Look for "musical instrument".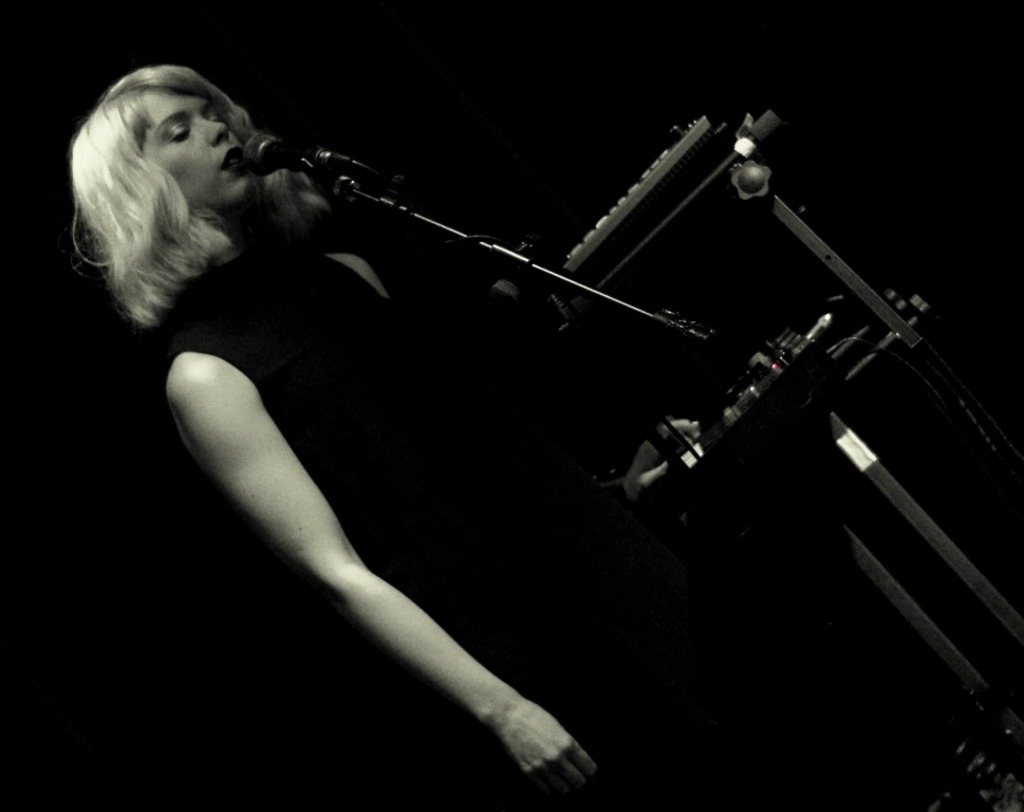
Found: <box>545,116,726,295</box>.
